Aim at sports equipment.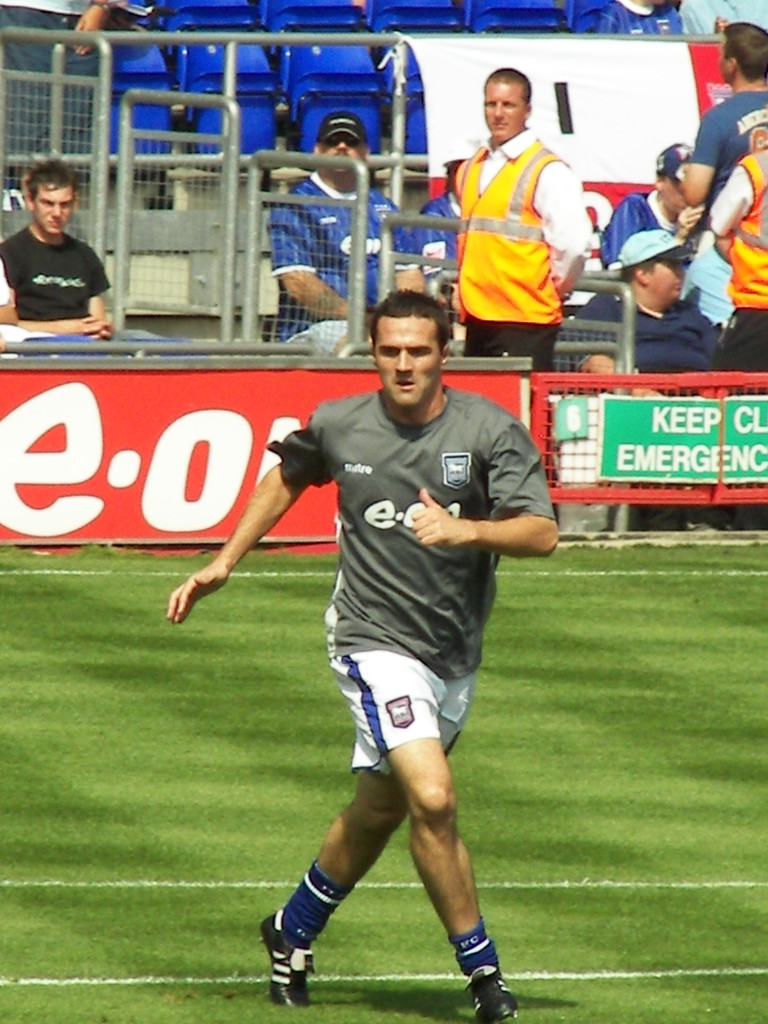
Aimed at bbox(260, 904, 316, 1008).
